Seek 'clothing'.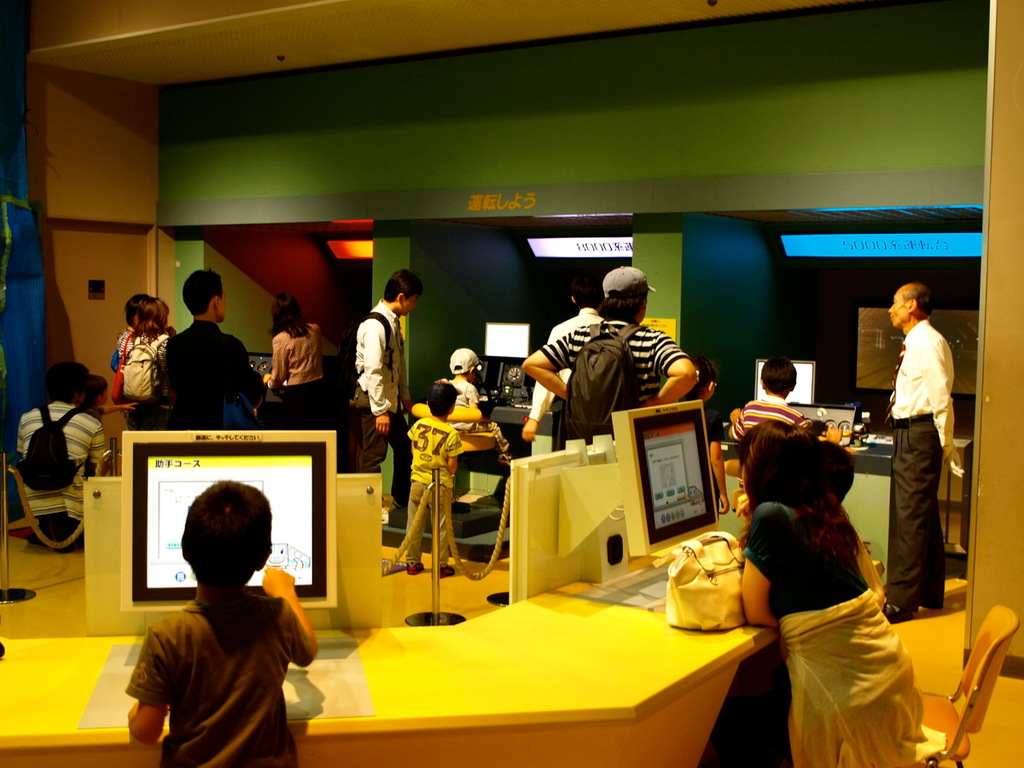
detection(121, 330, 177, 428).
